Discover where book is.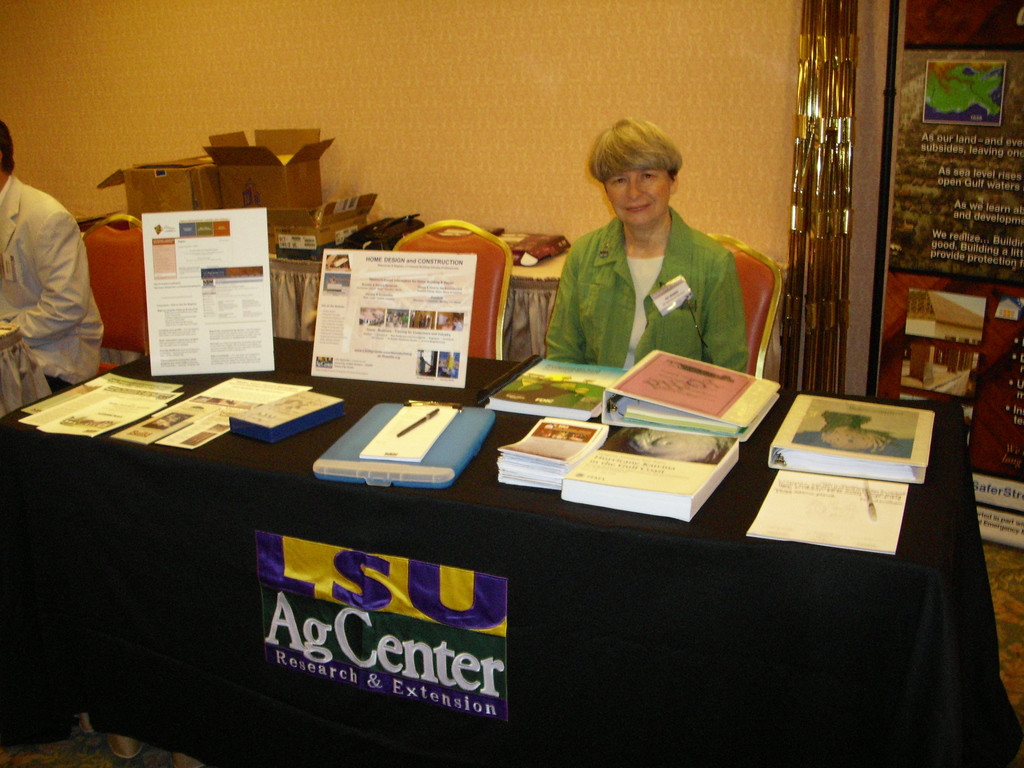
Discovered at 766,396,938,484.
